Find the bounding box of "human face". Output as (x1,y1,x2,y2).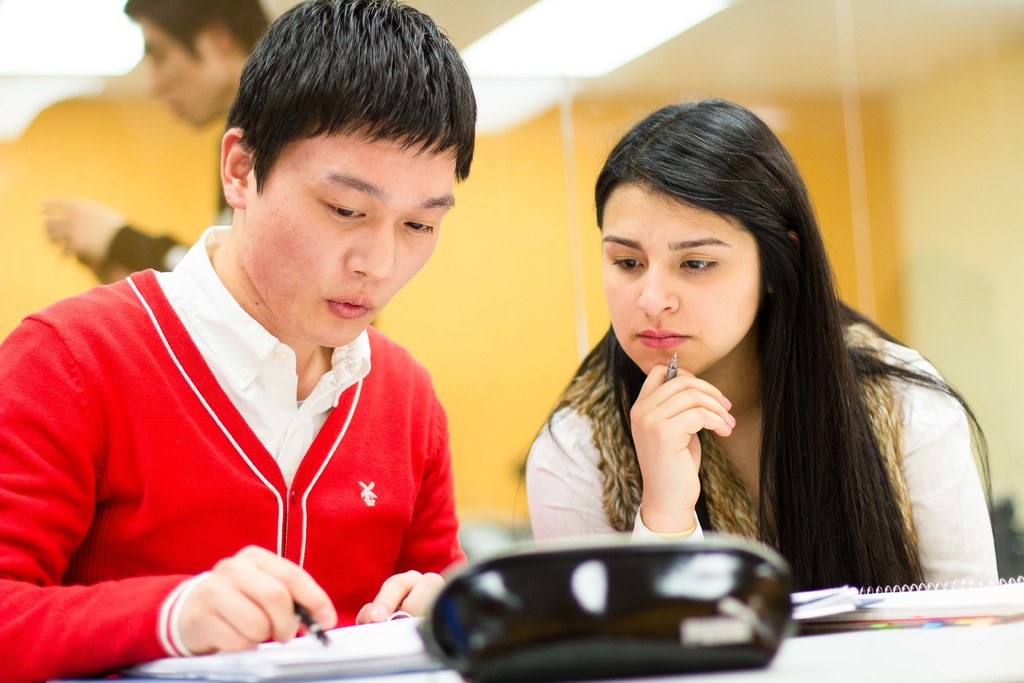
(250,126,458,349).
